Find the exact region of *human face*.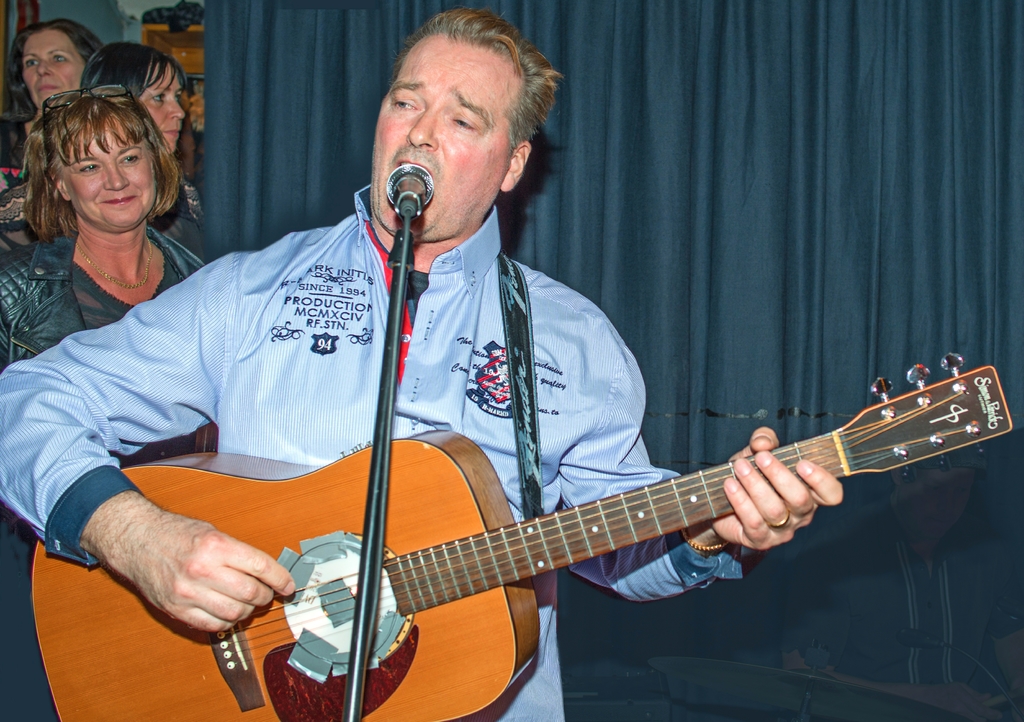
Exact region: <region>134, 58, 186, 148</region>.
